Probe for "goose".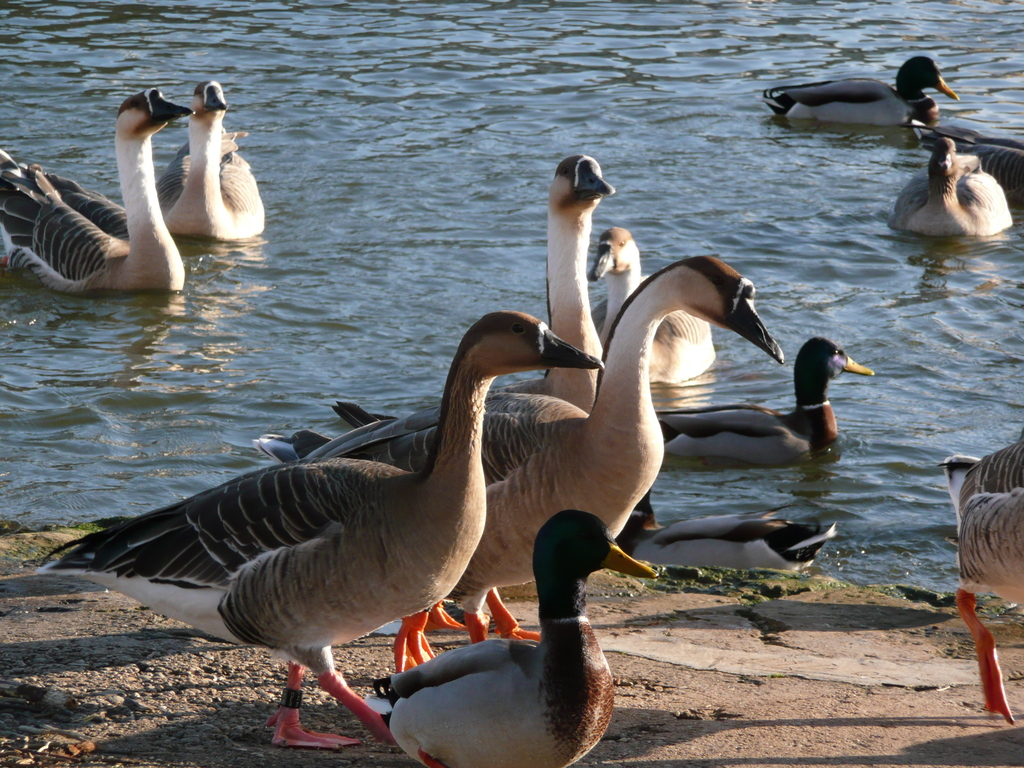
Probe result: bbox=(262, 253, 783, 672).
